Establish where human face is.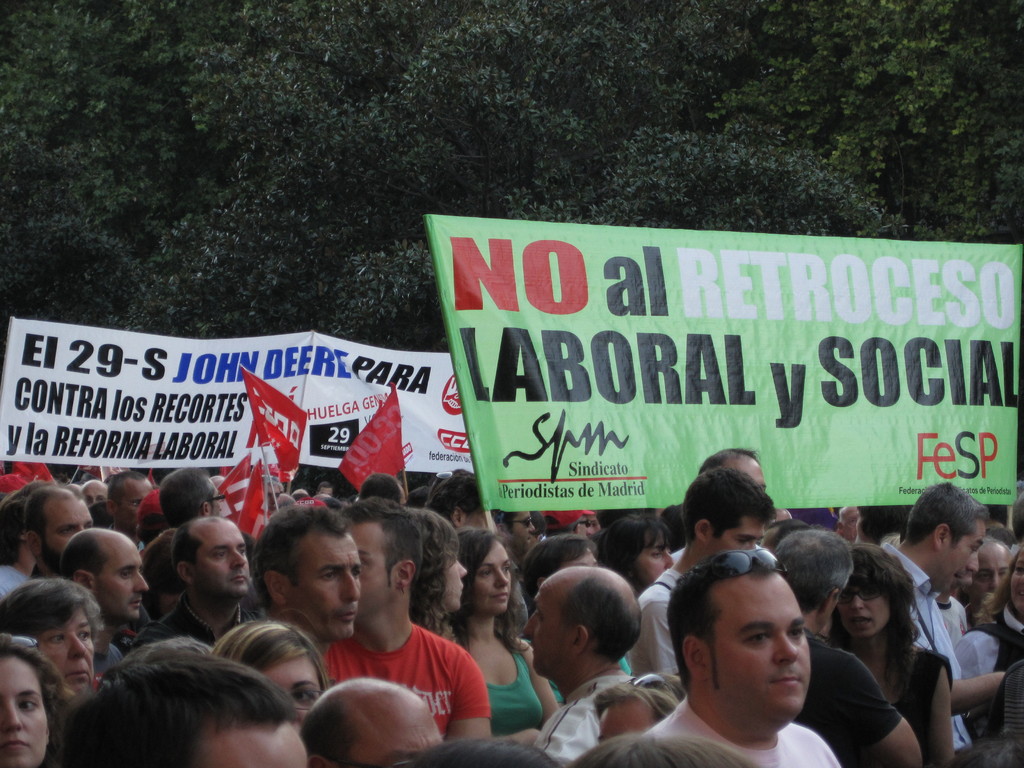
Established at <box>943,523,982,586</box>.
